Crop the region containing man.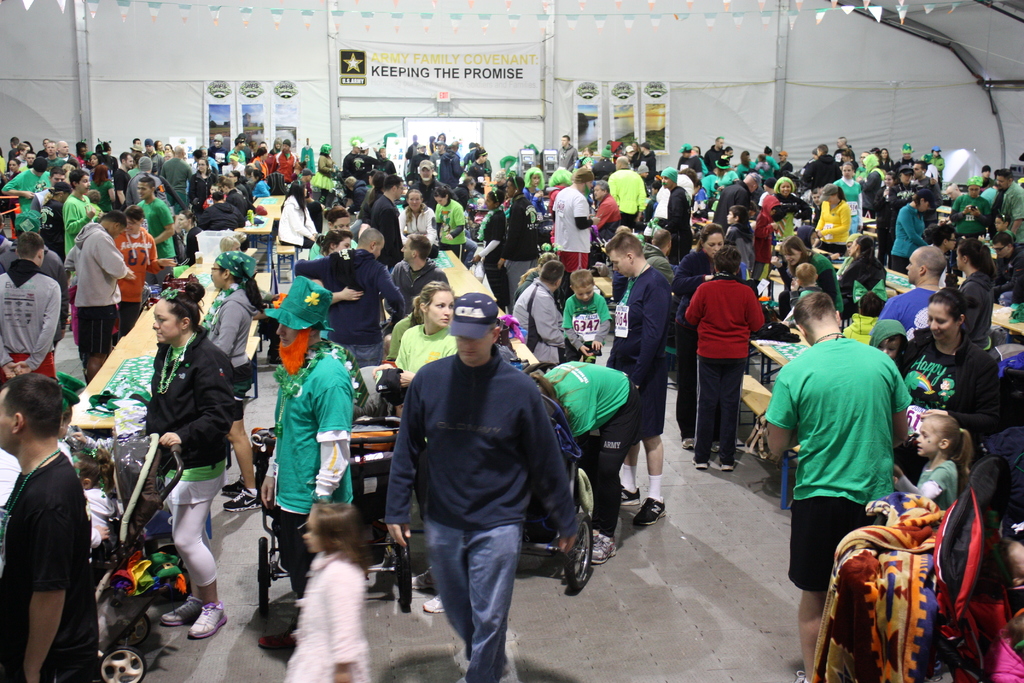
Crop region: [354, 142, 380, 180].
